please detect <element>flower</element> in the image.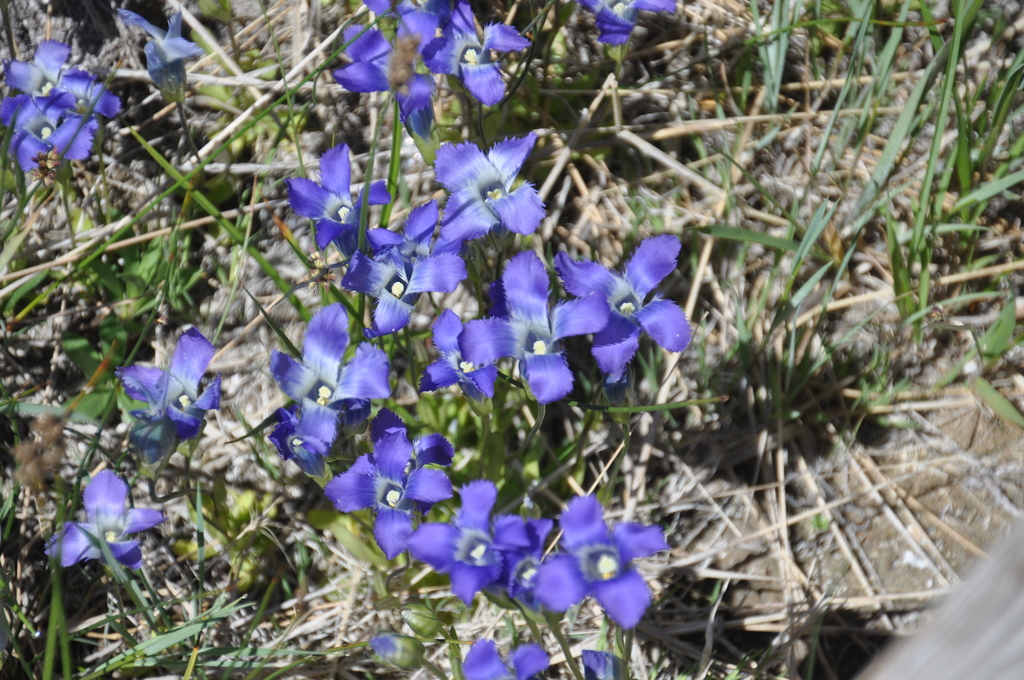
l=294, t=145, r=397, b=257.
